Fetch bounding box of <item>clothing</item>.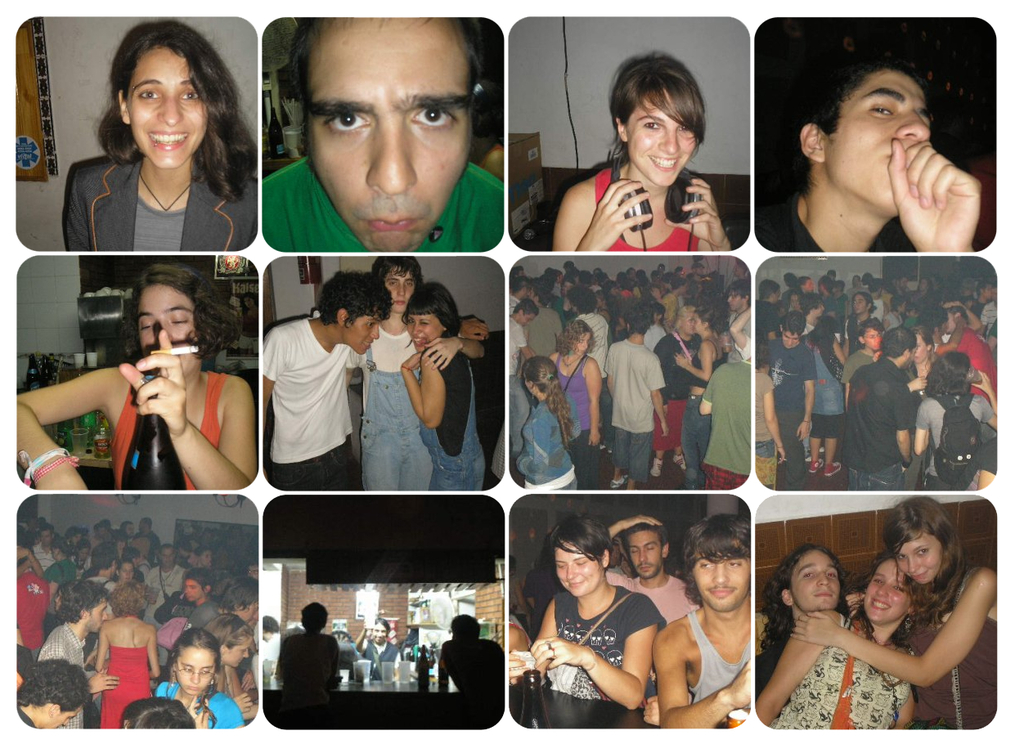
Bbox: BBox(843, 345, 872, 379).
